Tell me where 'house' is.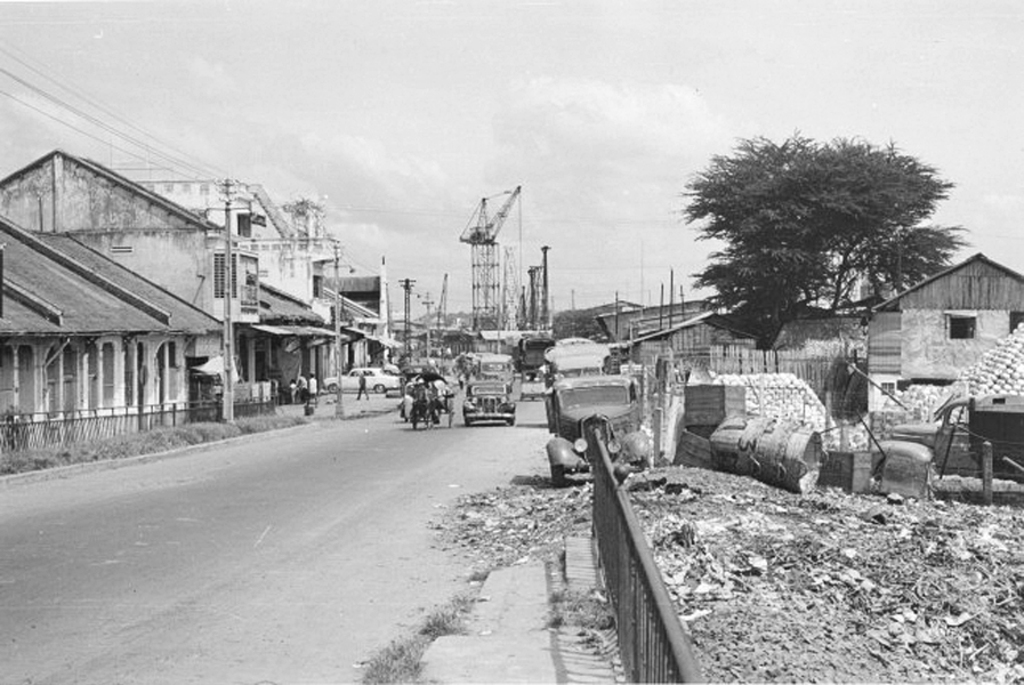
'house' is at <bbox>0, 127, 277, 470</bbox>.
